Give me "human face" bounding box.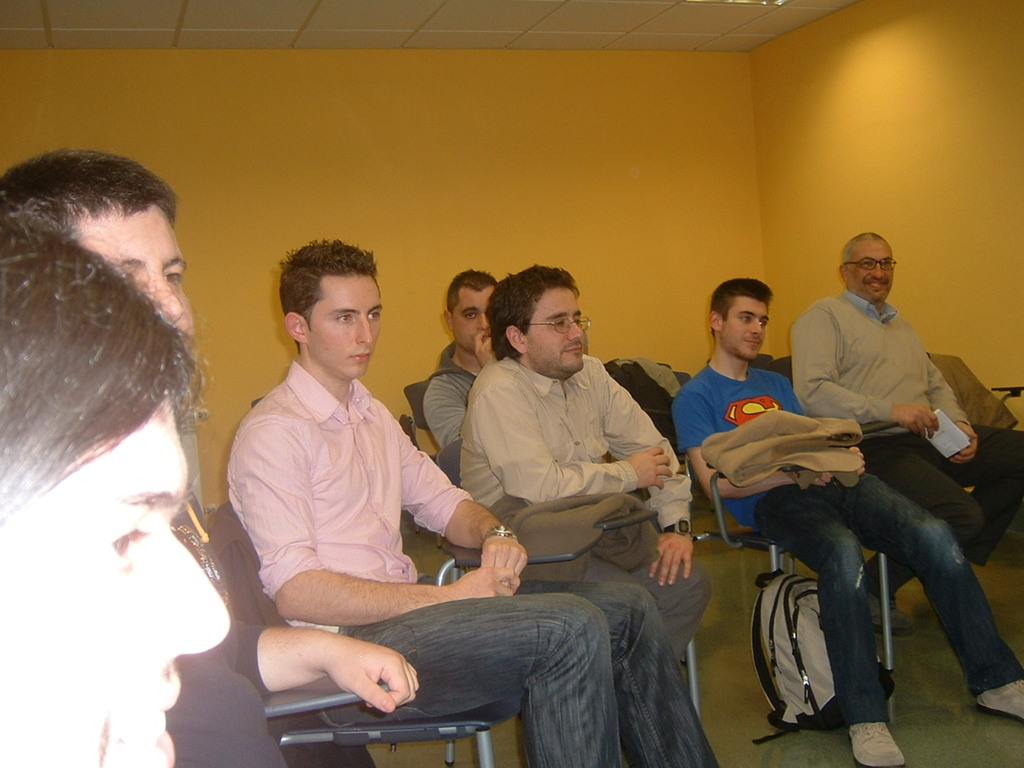
bbox=(77, 202, 195, 338).
